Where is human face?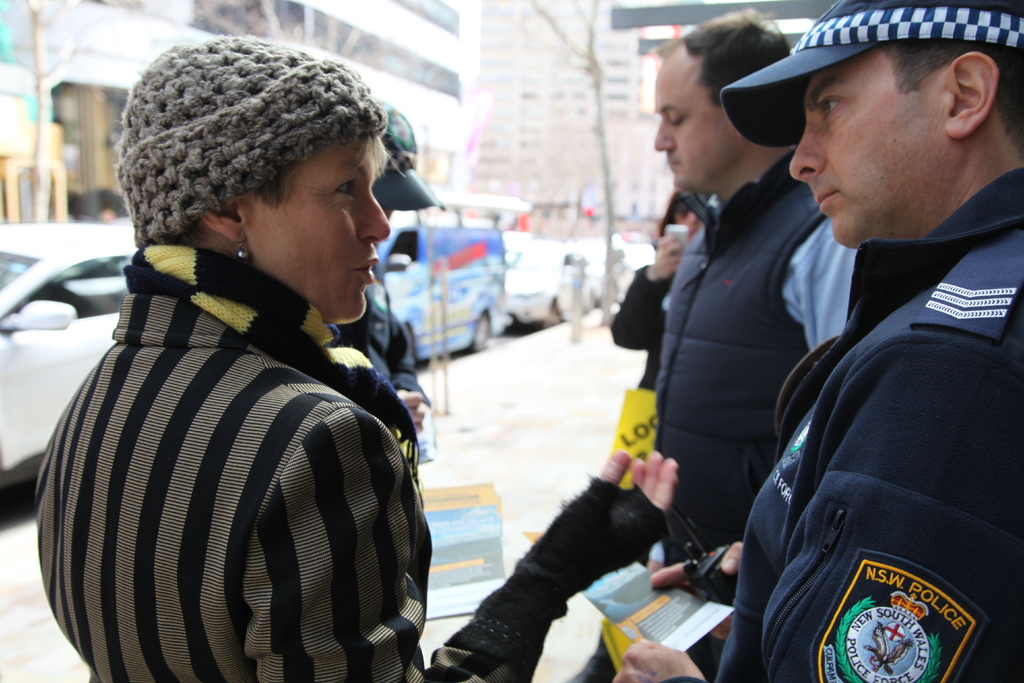
left=654, top=60, right=736, bottom=192.
